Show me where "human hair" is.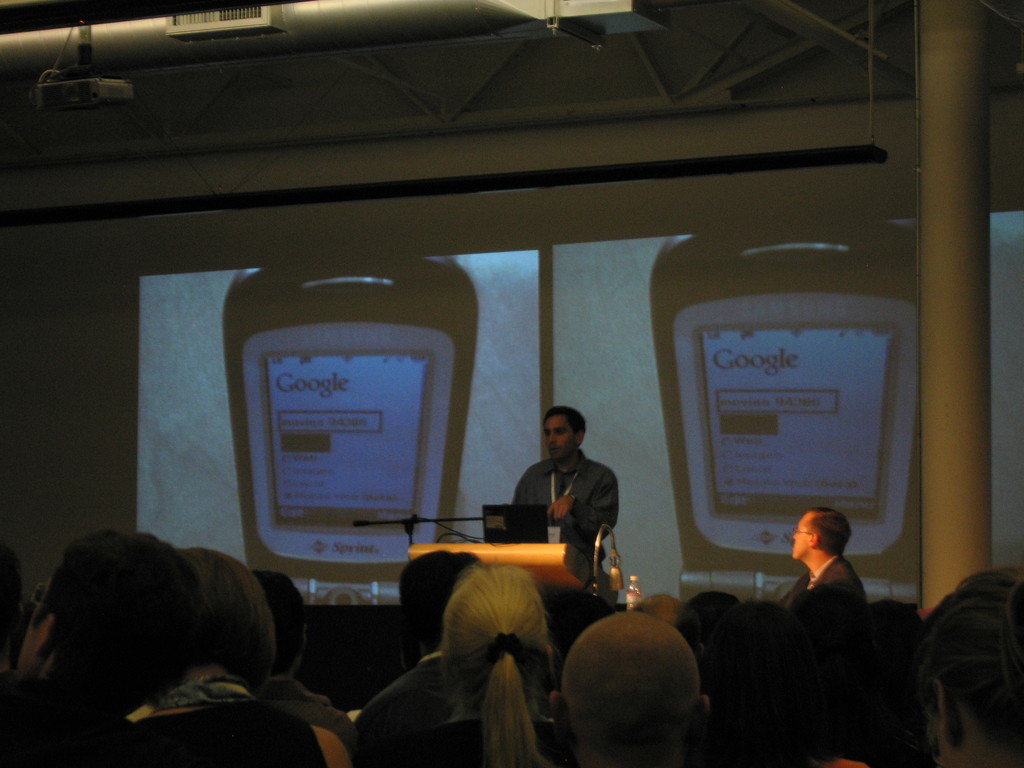
"human hair" is at 400,550,482,642.
